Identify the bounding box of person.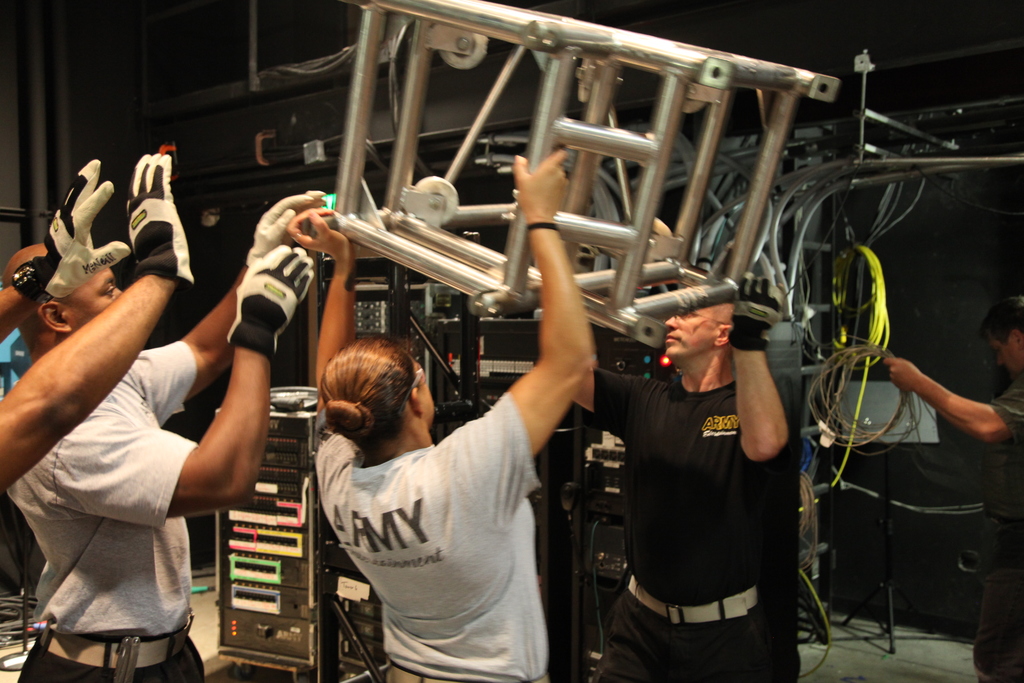
<region>9, 194, 323, 682</region>.
